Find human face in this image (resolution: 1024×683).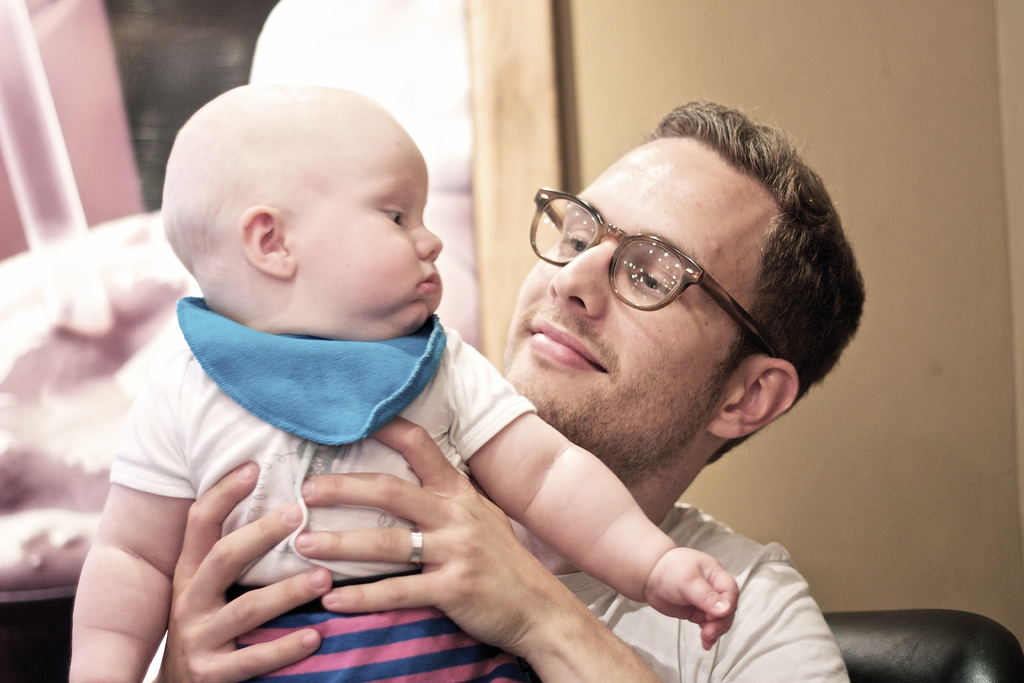
(500, 138, 737, 446).
